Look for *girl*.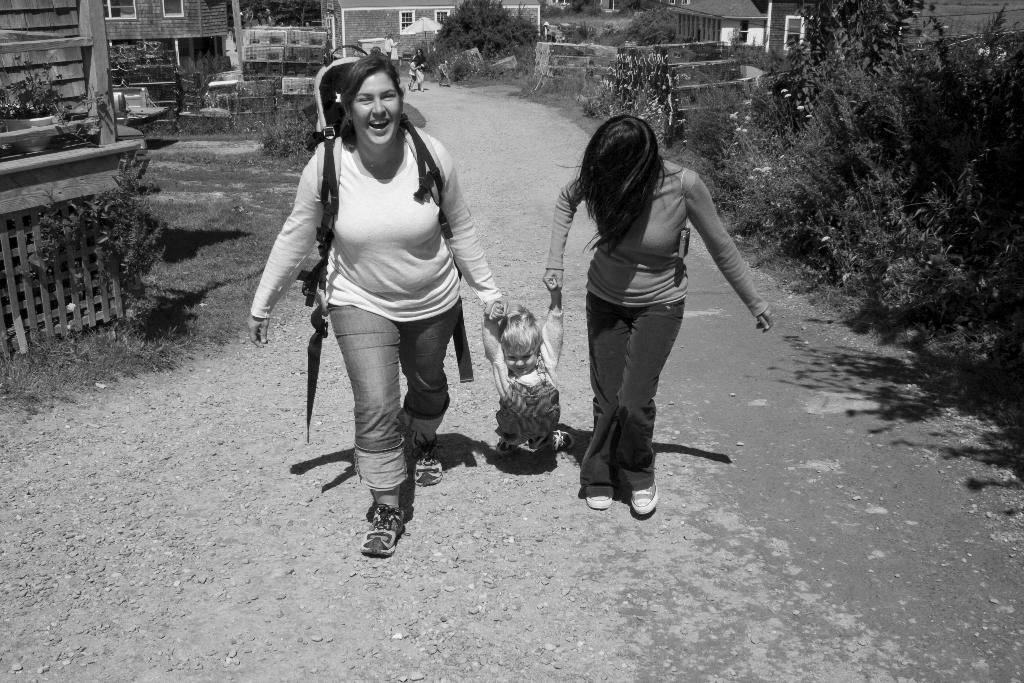
Found: box=[538, 117, 773, 513].
